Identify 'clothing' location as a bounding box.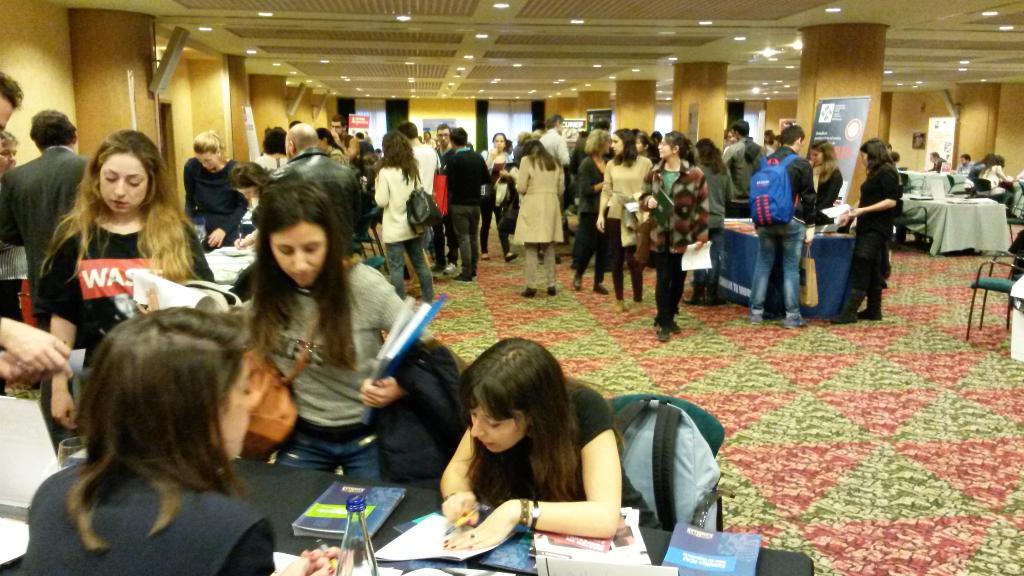
[691, 158, 734, 292].
